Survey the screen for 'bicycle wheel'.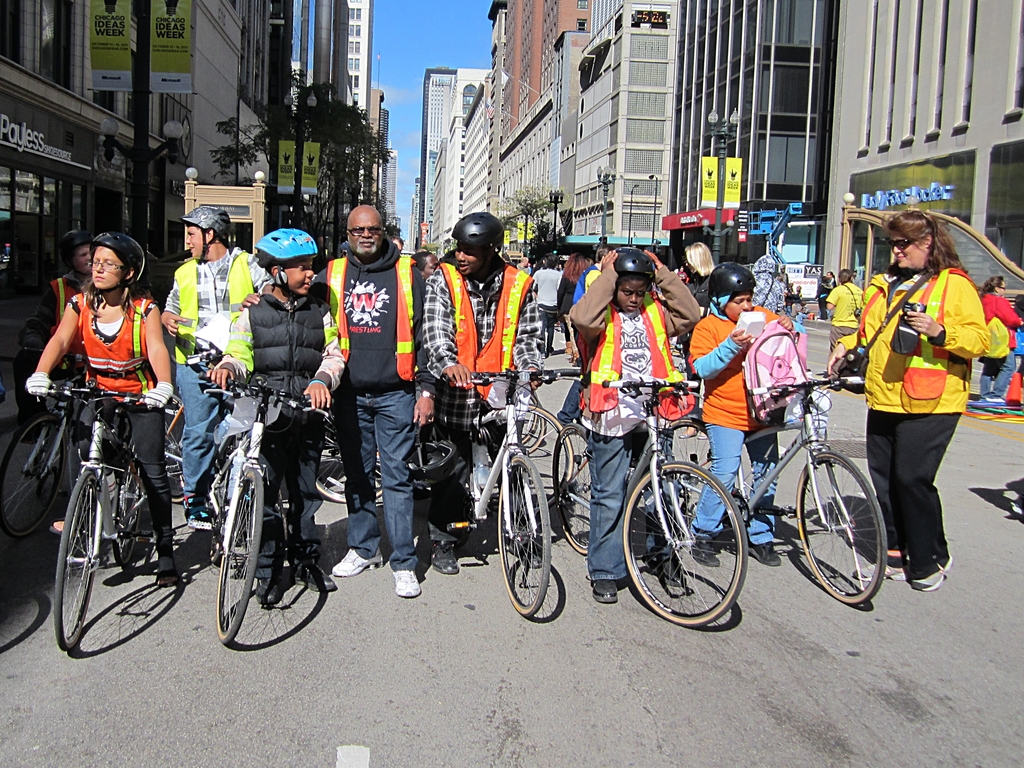
Survey found: bbox=[664, 419, 713, 520].
